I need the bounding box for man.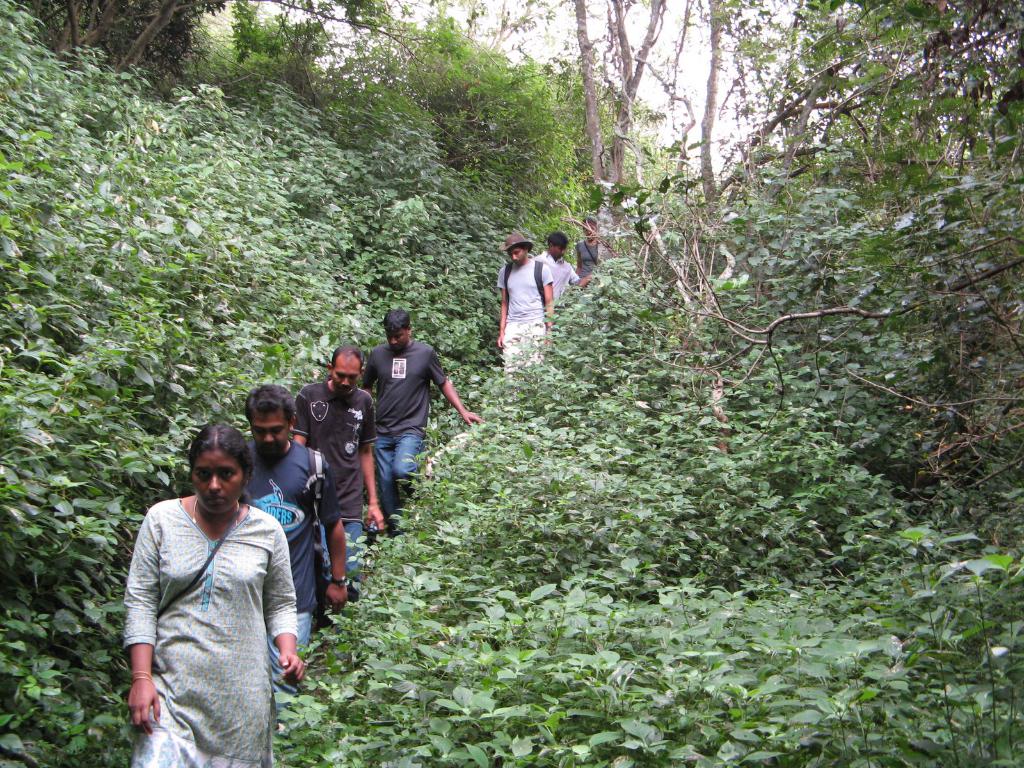
Here it is: 356:308:481:545.
